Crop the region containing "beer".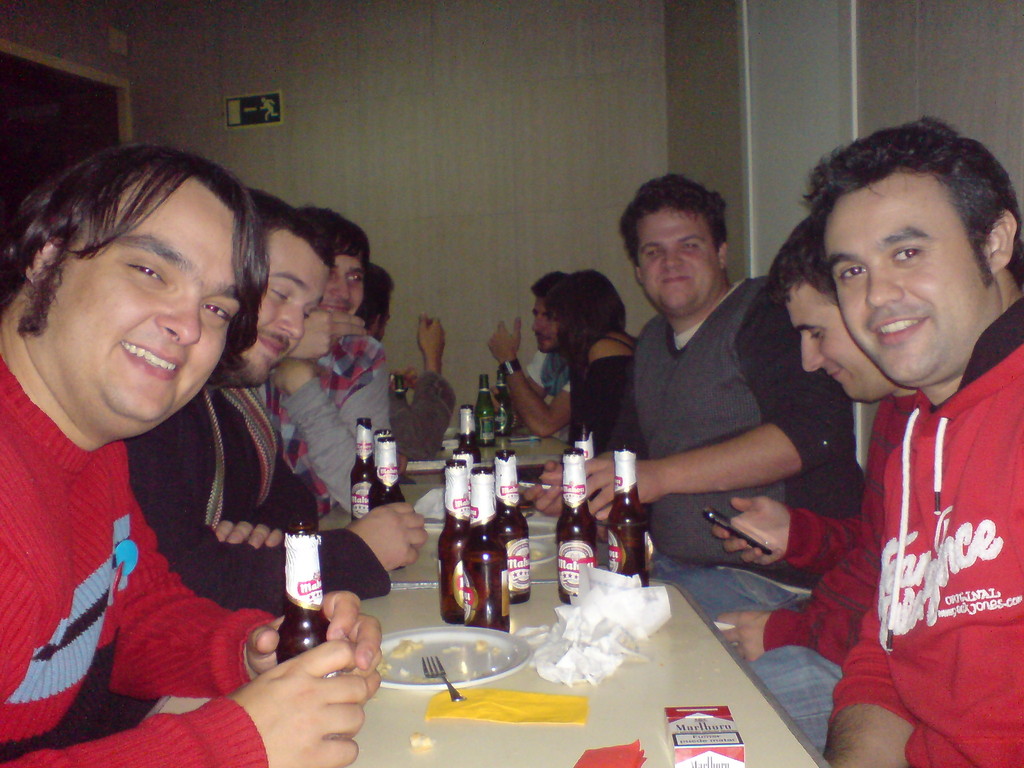
Crop region: (490, 374, 508, 440).
